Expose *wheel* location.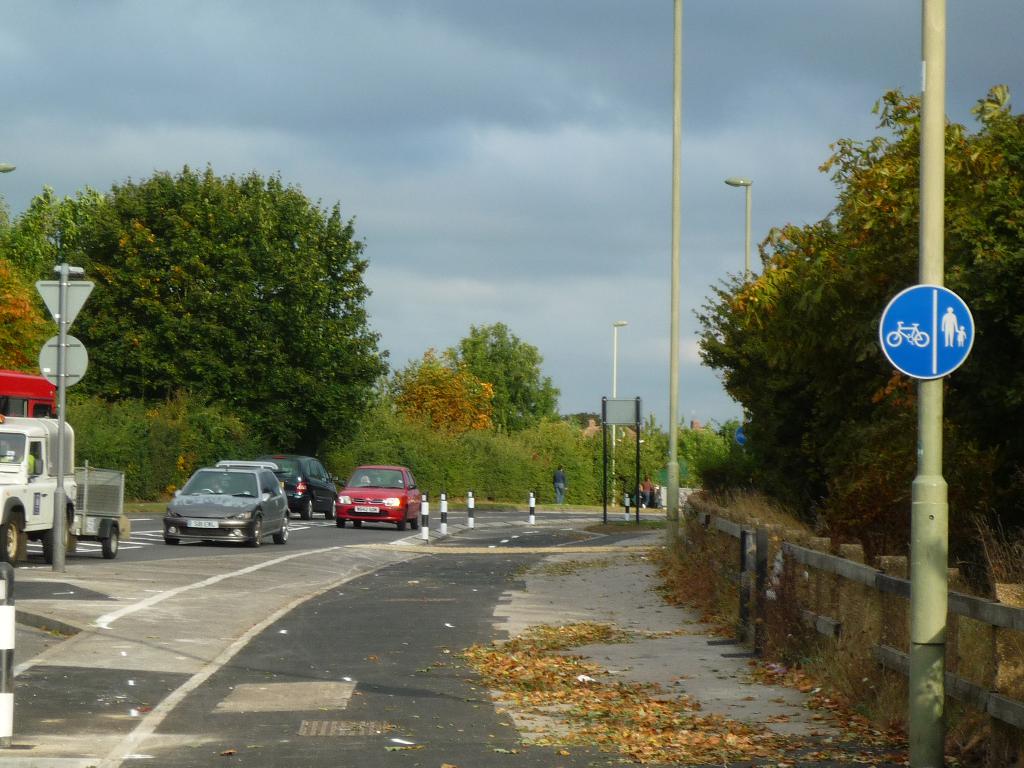
Exposed at [0, 513, 18, 568].
